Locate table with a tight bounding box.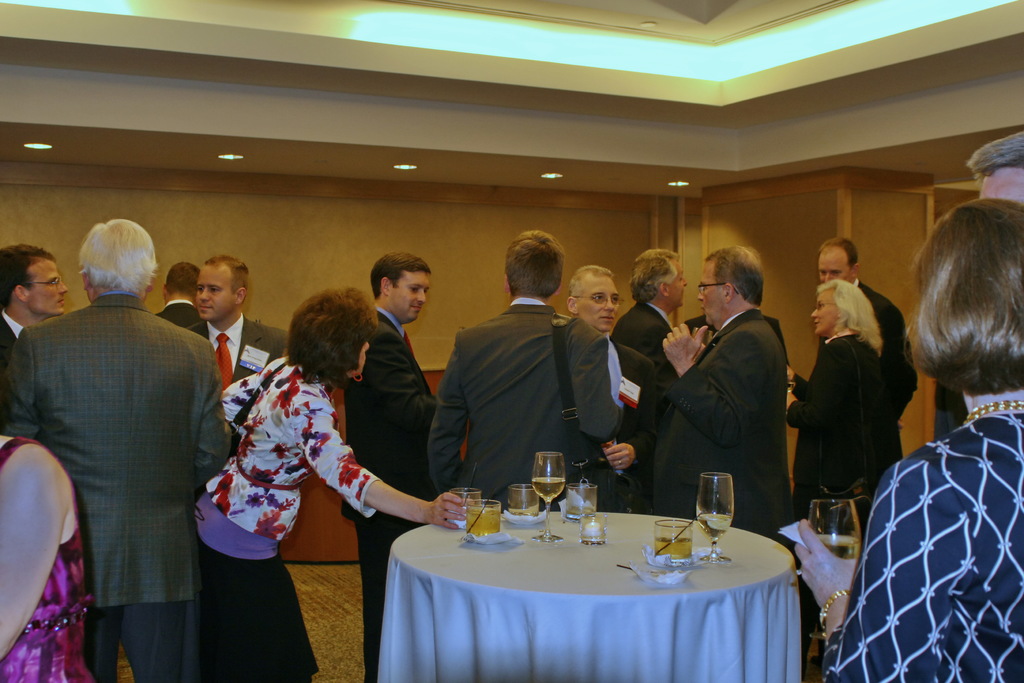
x1=363, y1=488, x2=815, y2=682.
